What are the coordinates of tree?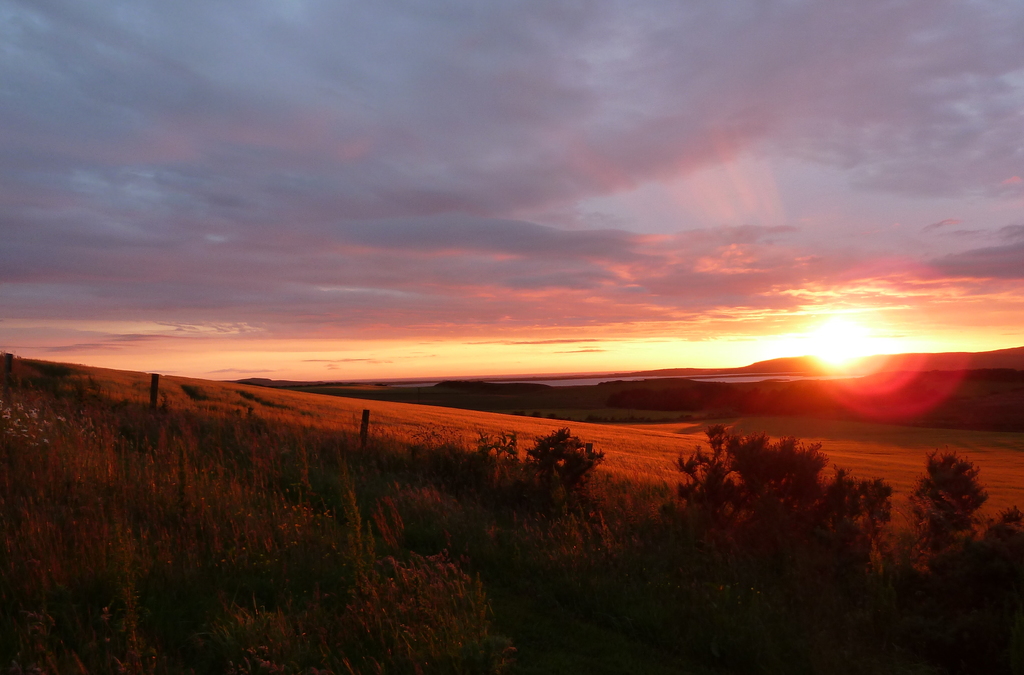
(x1=525, y1=429, x2=598, y2=489).
